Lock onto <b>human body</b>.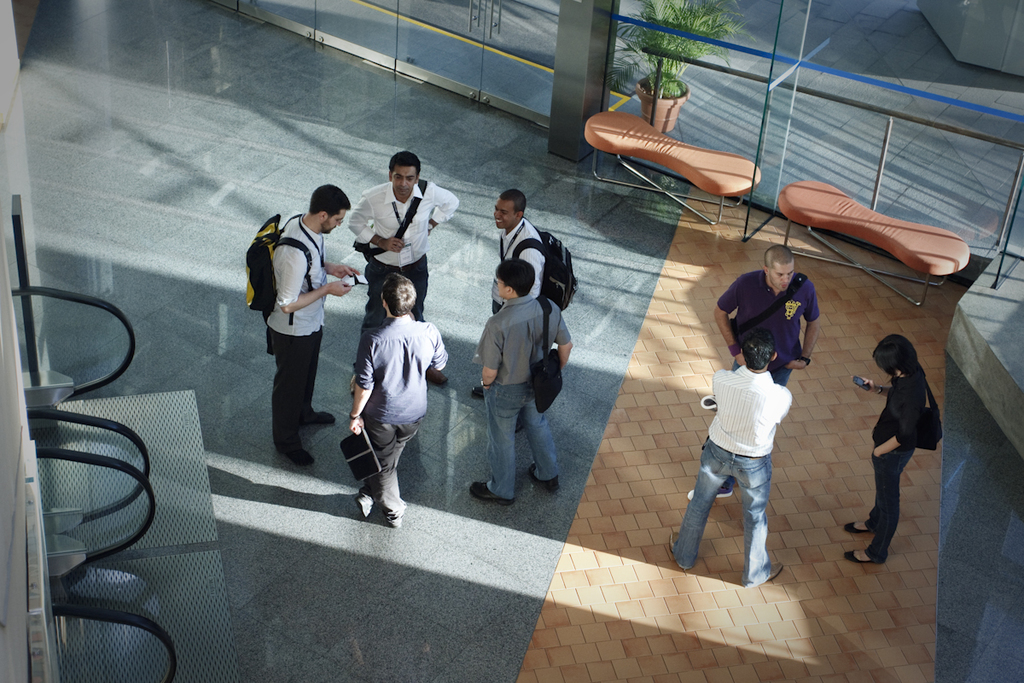
Locked: x1=266, y1=211, x2=368, y2=474.
